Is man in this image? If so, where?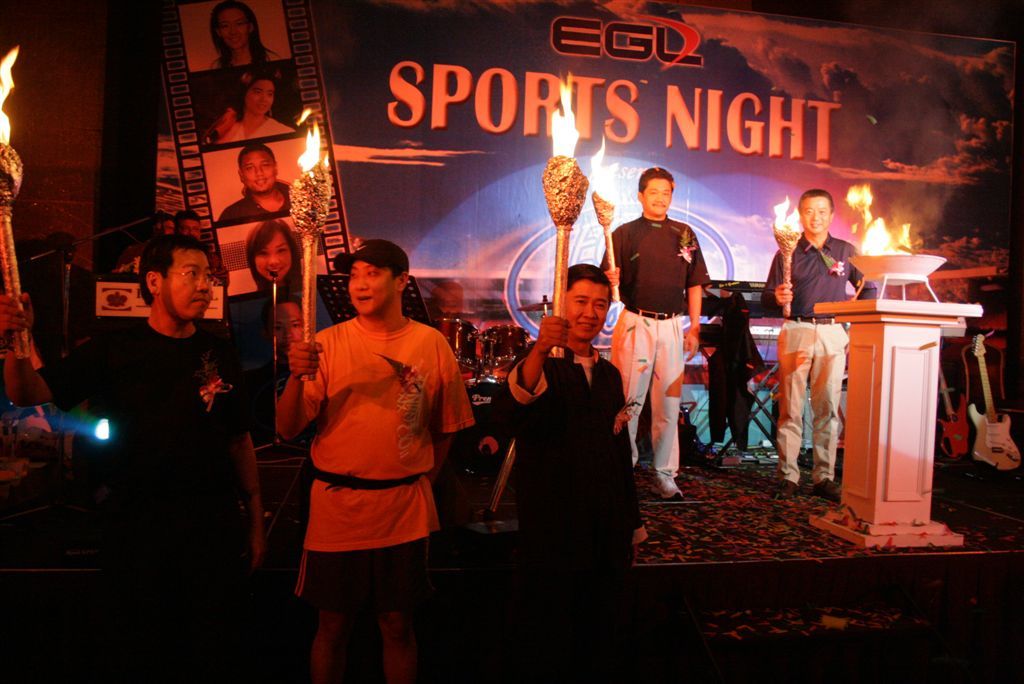
Yes, at <box>260,293,317,399</box>.
